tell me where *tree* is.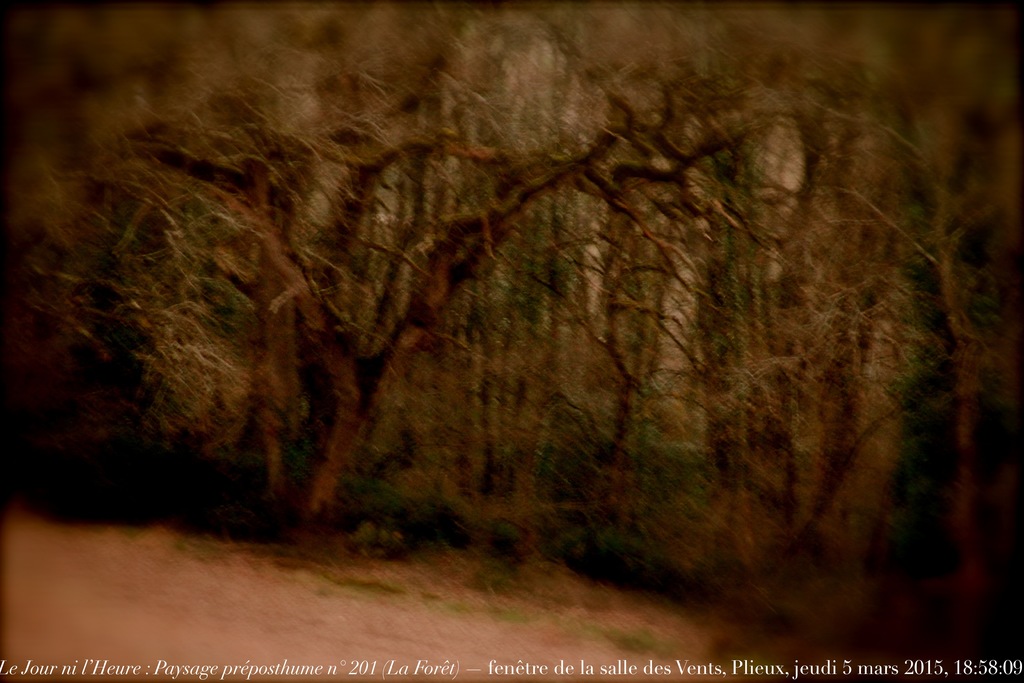
*tree* is at rect(47, 23, 940, 529).
